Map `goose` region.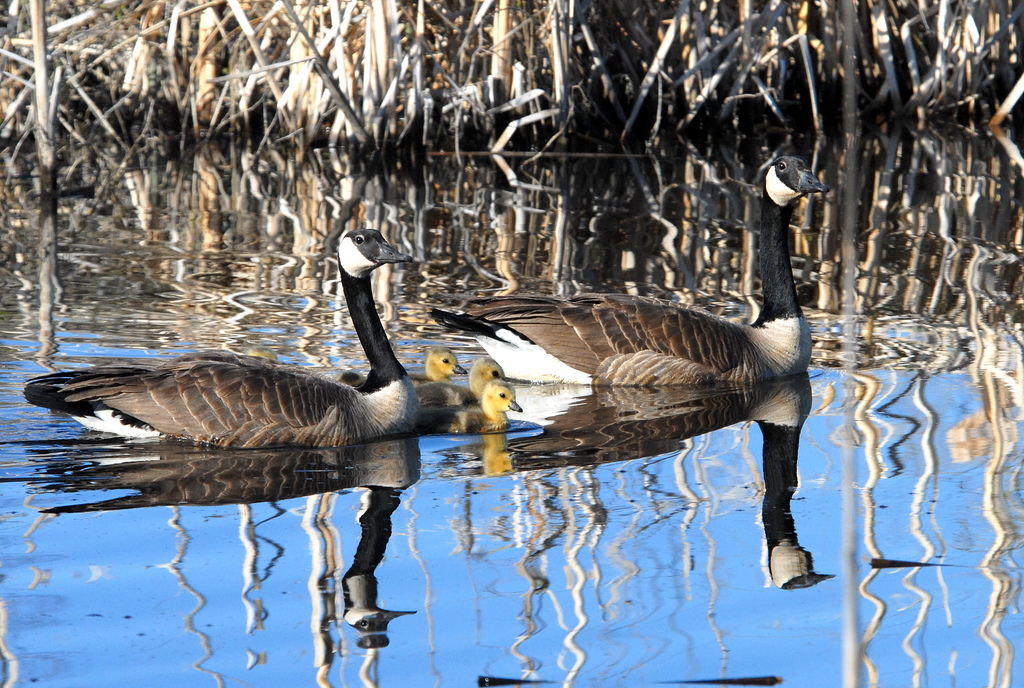
Mapped to Rect(441, 151, 828, 385).
